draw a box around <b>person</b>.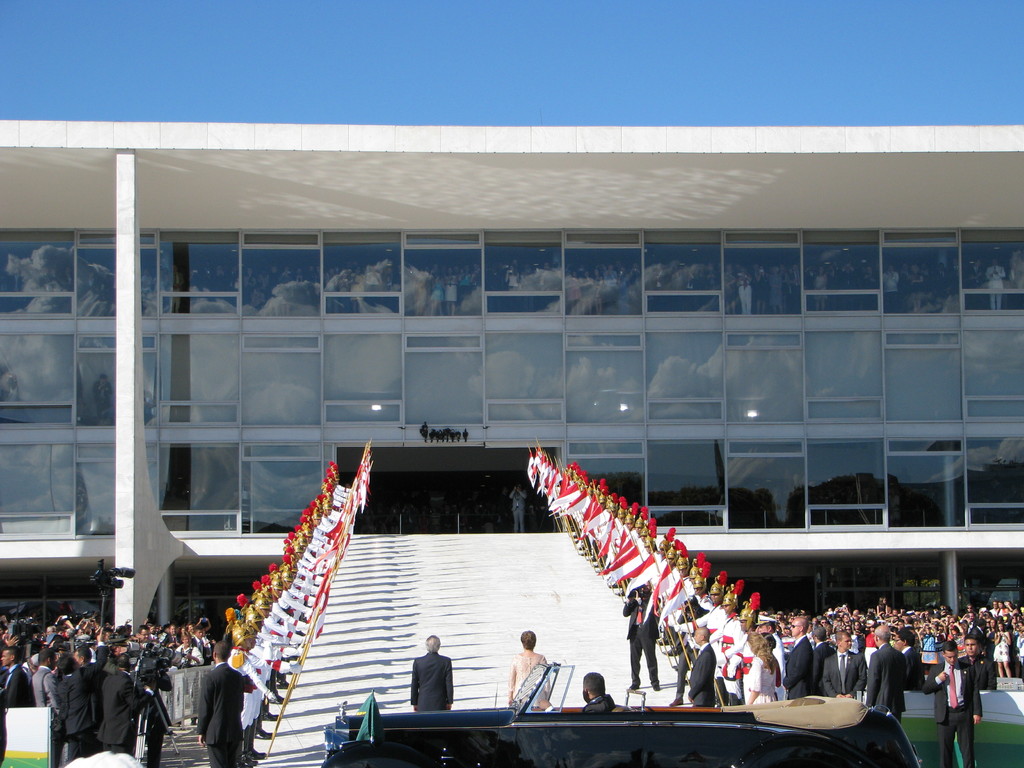
crop(783, 616, 809, 698).
